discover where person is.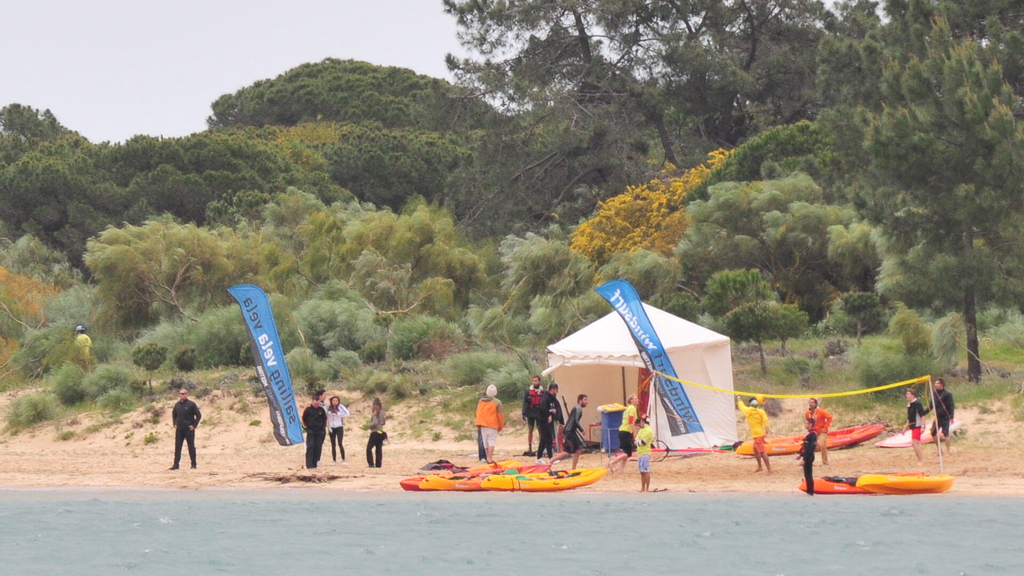
Discovered at 70:324:95:371.
